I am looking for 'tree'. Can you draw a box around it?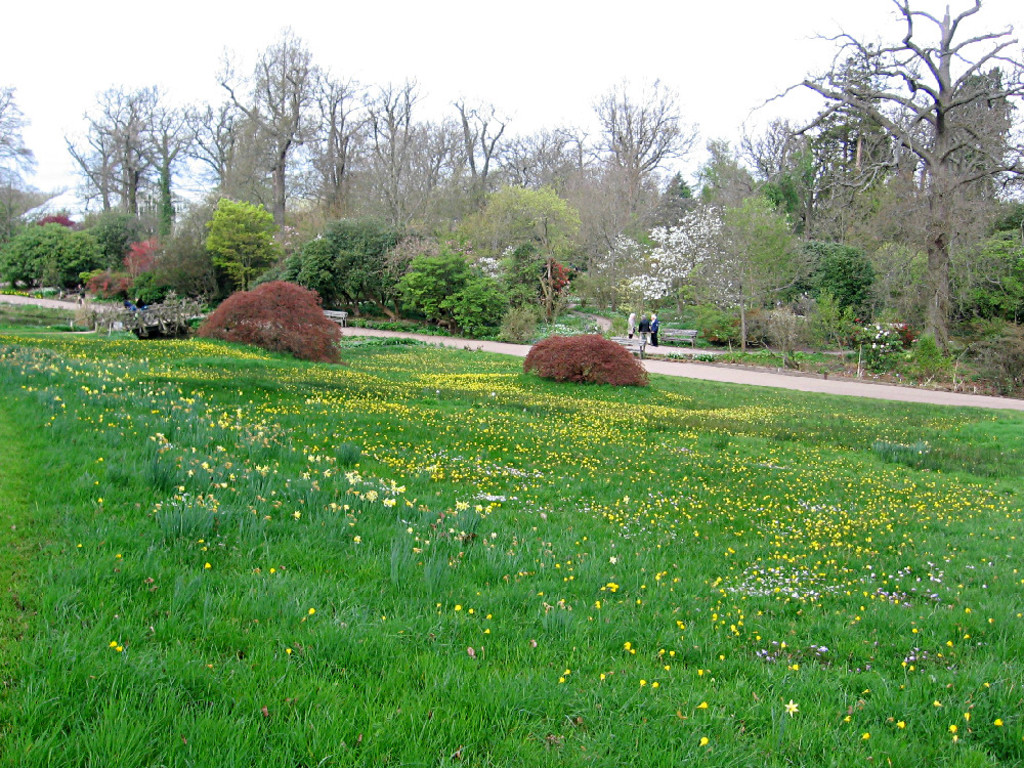
Sure, the bounding box is (360, 71, 428, 227).
